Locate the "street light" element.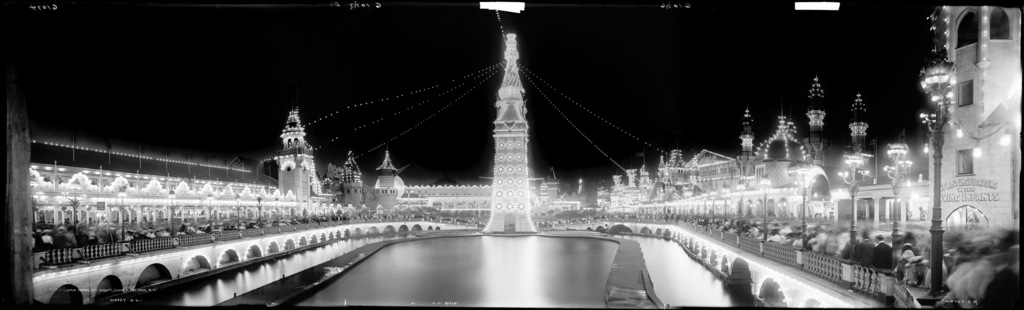
Element bbox: [231,194,243,239].
